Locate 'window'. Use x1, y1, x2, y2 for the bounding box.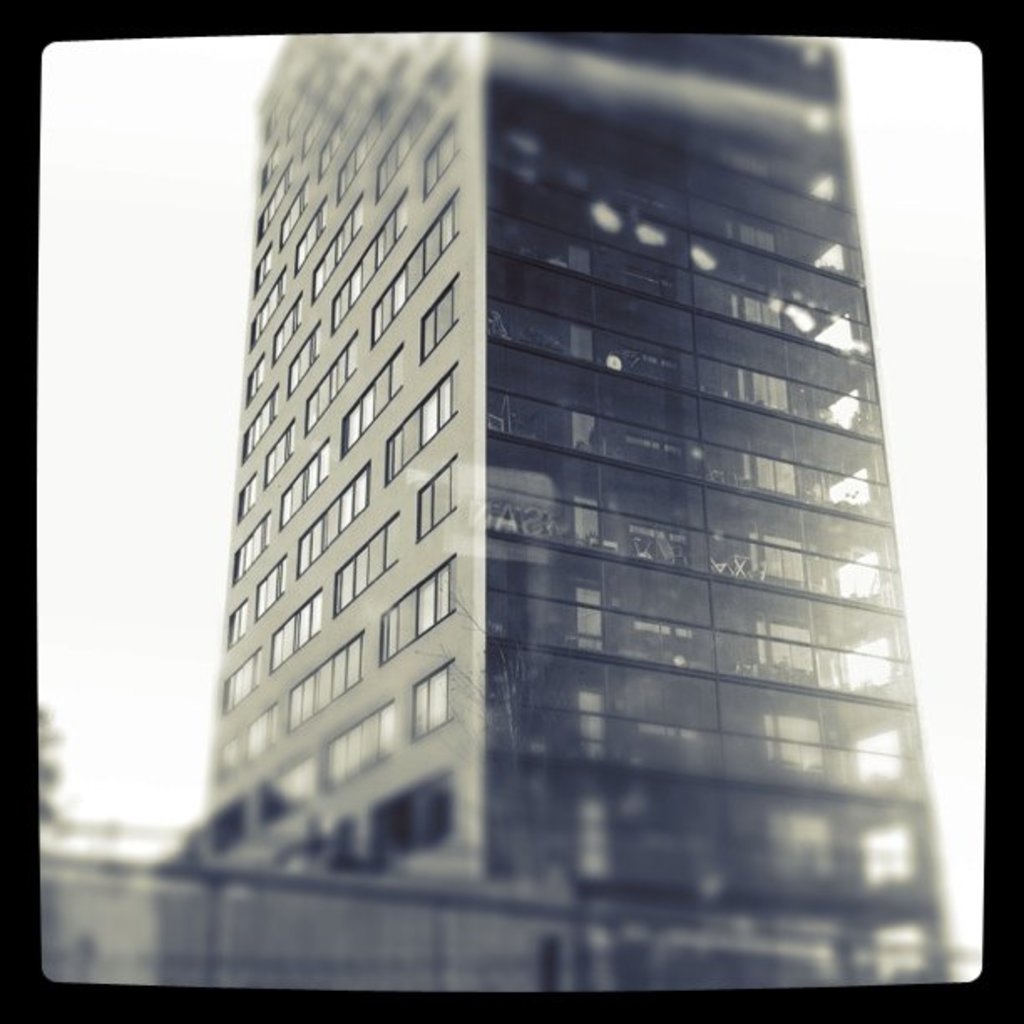
291, 458, 370, 582.
